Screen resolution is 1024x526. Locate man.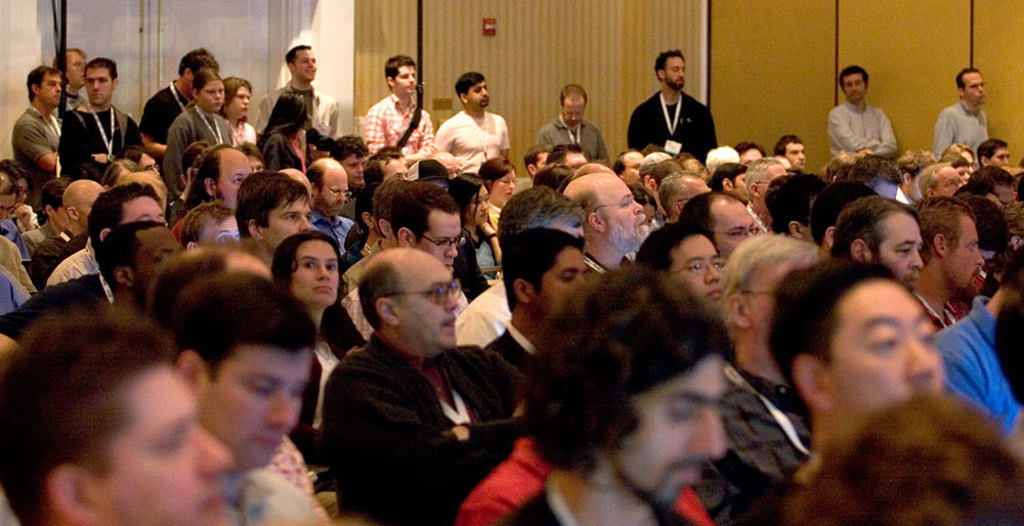
BBox(329, 133, 368, 186).
